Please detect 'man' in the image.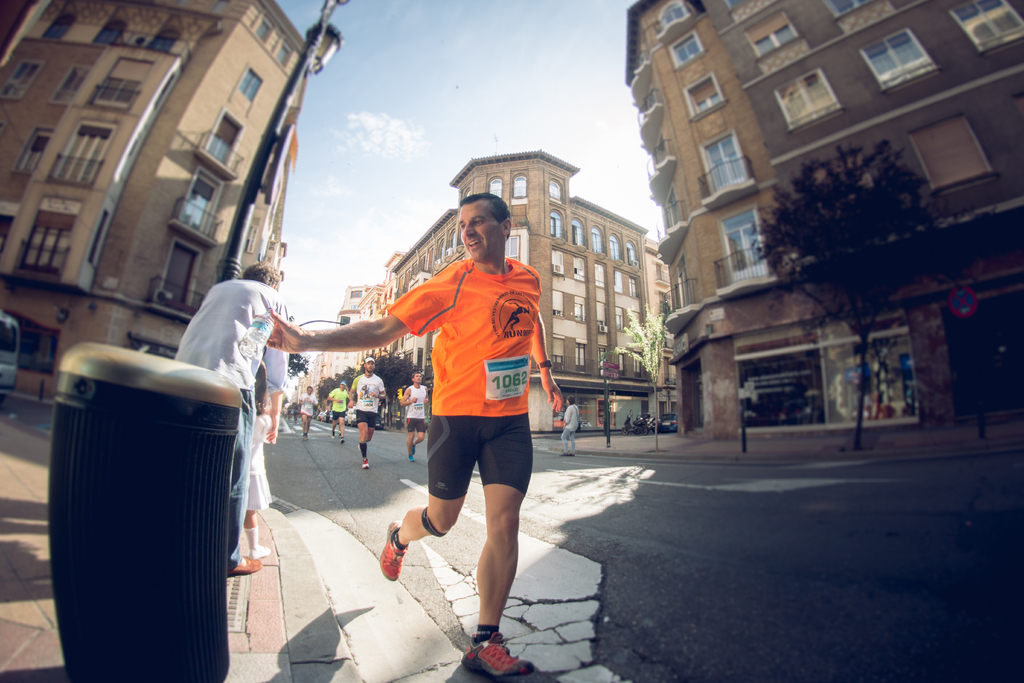
box=[348, 359, 387, 470].
